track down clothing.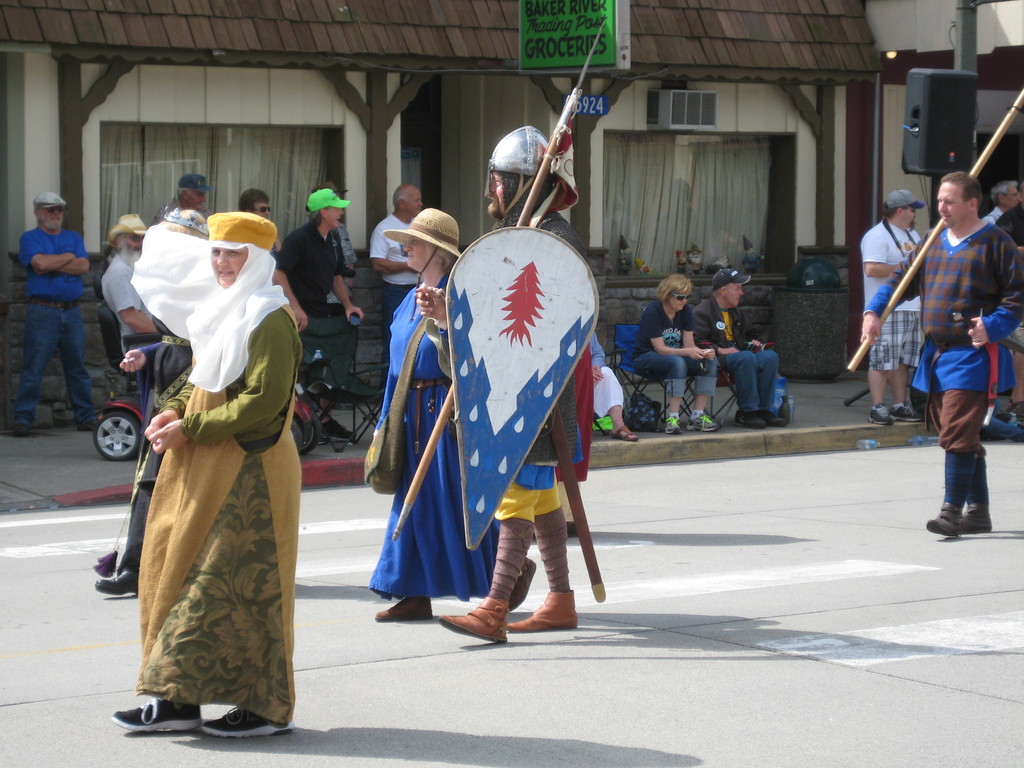
Tracked to locate(269, 208, 348, 384).
